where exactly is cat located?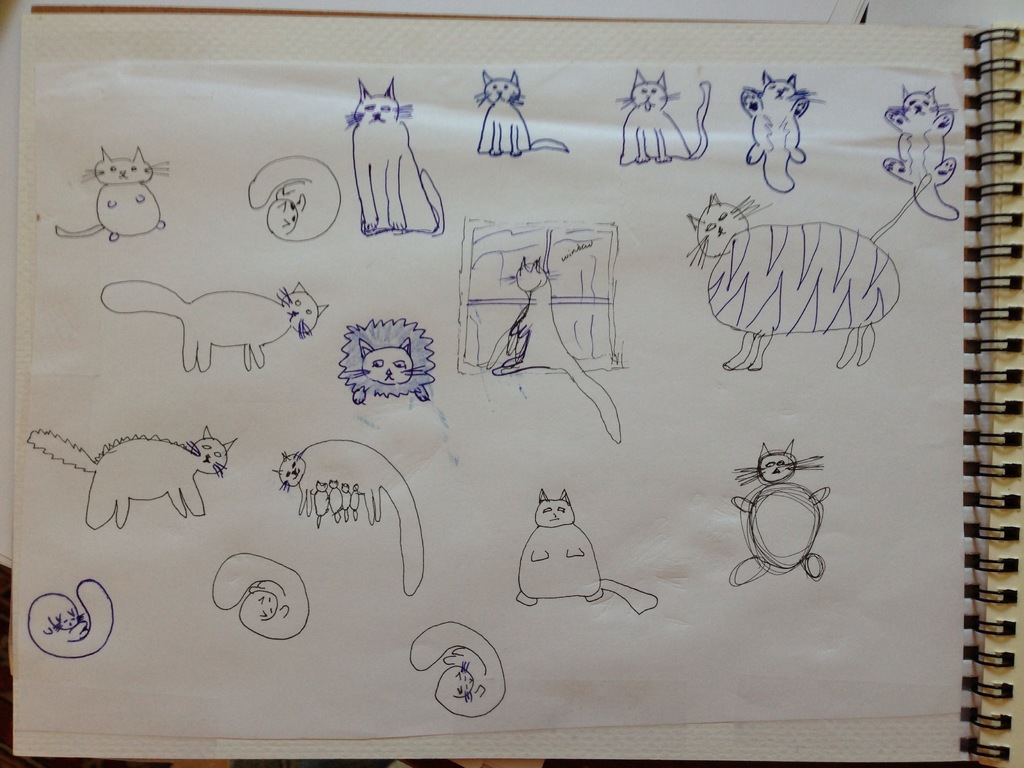
Its bounding box is [735,76,829,192].
